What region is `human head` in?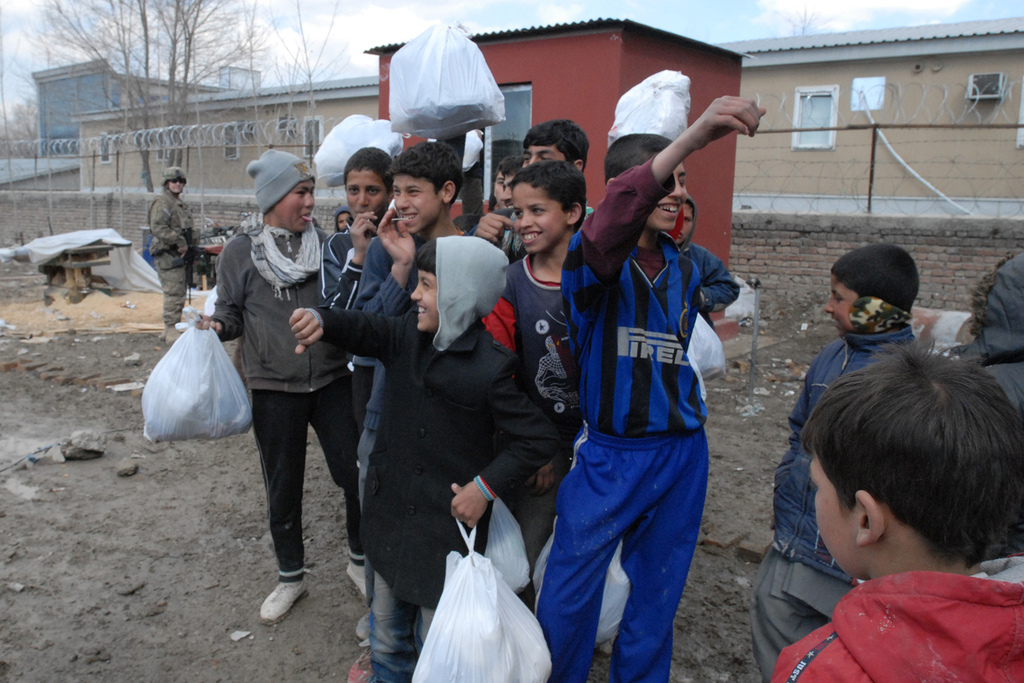
(x1=511, y1=158, x2=593, y2=250).
